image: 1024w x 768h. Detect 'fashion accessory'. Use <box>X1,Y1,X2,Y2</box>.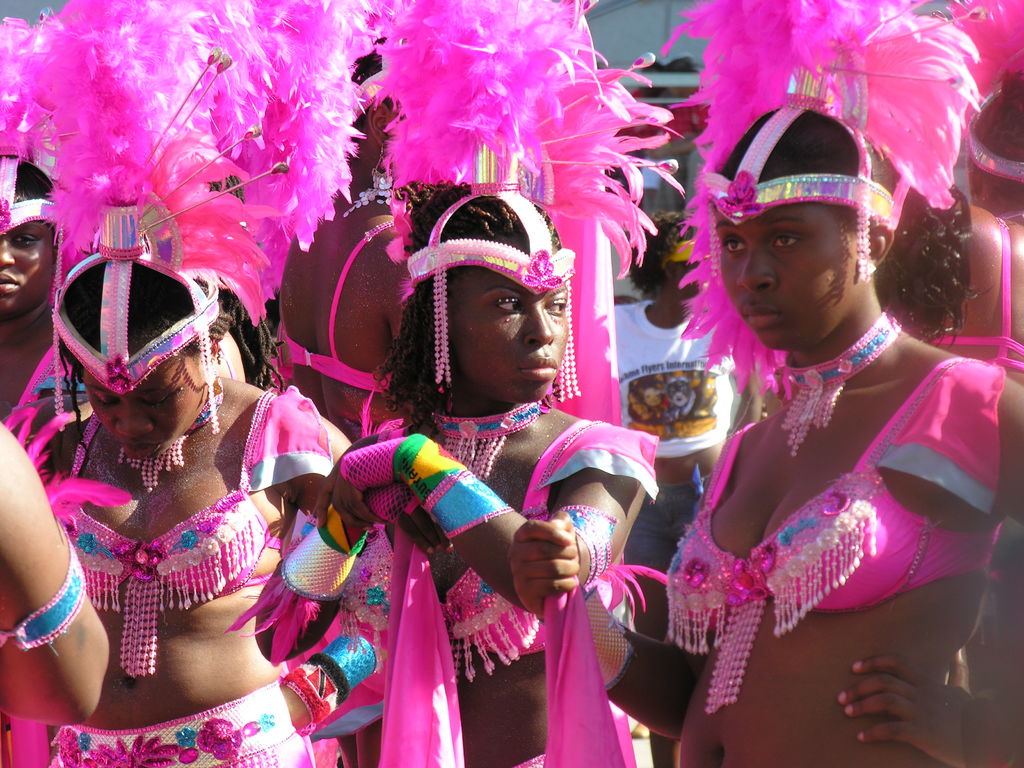
<box>387,435,513,541</box>.
